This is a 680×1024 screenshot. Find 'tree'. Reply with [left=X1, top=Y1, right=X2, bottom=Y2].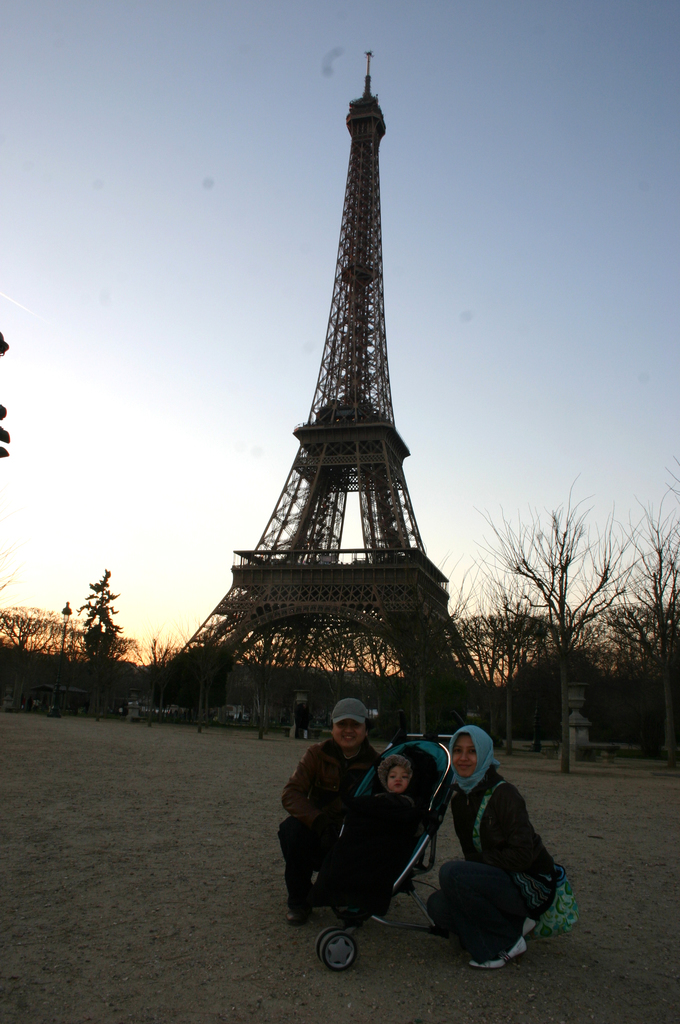
[left=68, top=567, right=129, bottom=662].
